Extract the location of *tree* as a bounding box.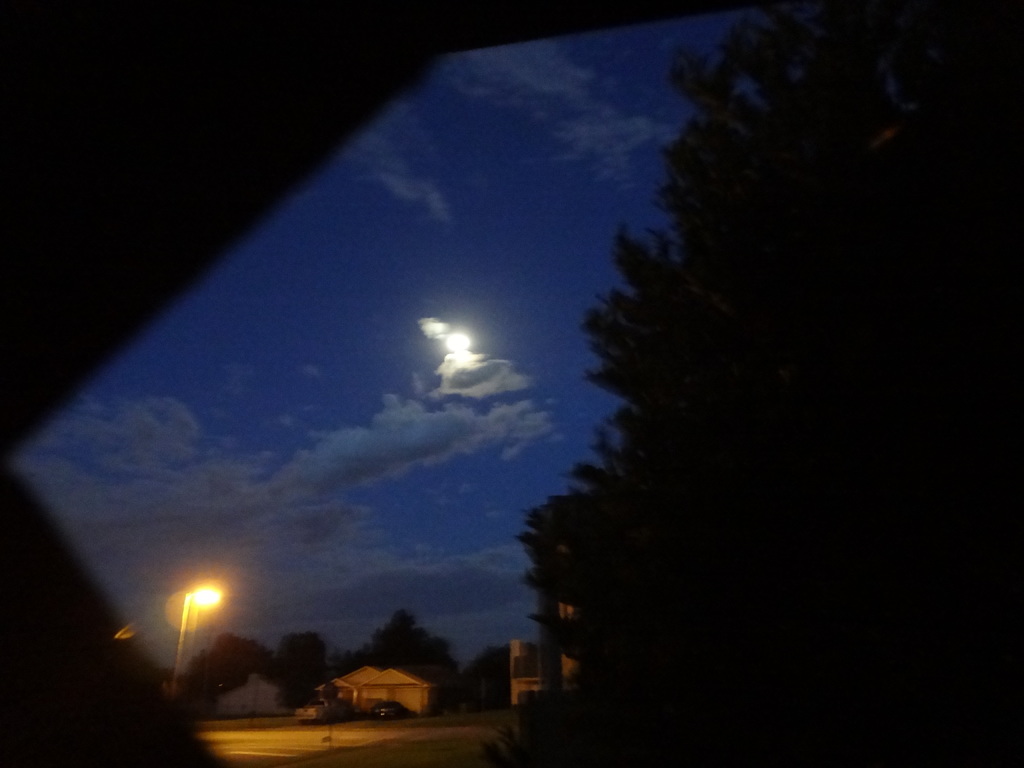
locate(461, 643, 512, 708).
